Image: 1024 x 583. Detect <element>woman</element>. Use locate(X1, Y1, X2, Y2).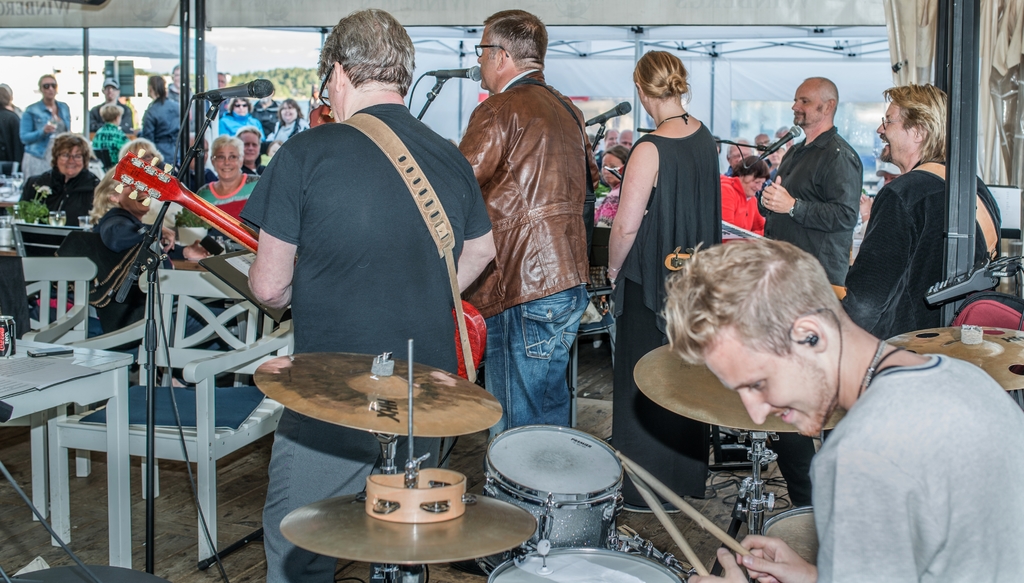
locate(0, 86, 30, 166).
